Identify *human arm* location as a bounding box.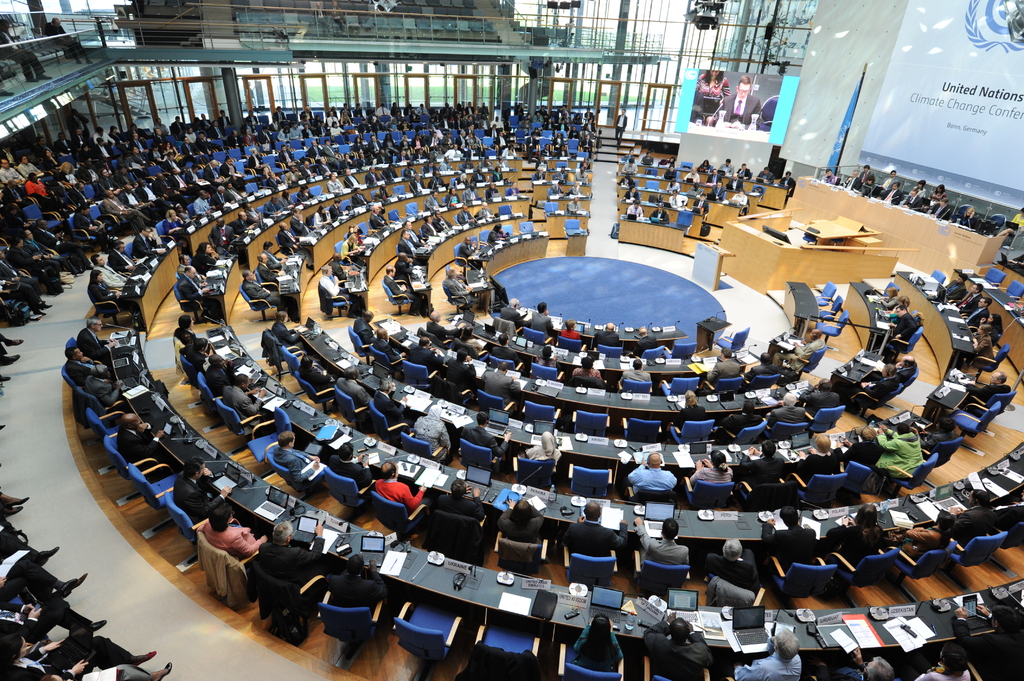
left=24, top=250, right=40, bottom=262.
